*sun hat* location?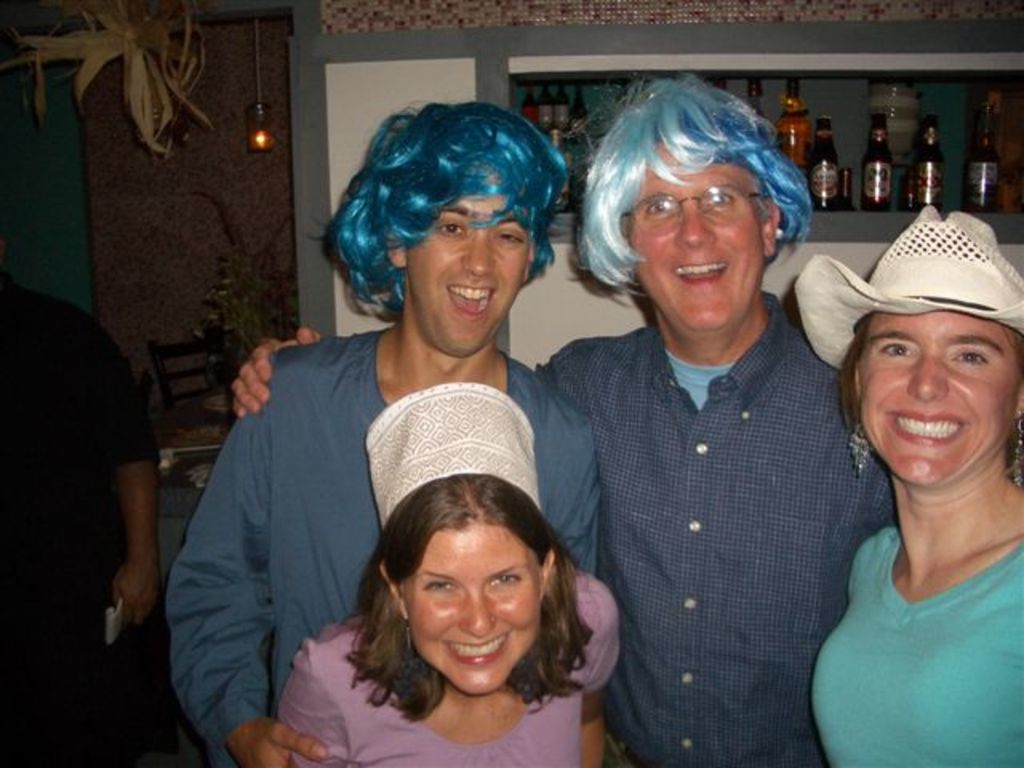
<box>362,378,549,533</box>
